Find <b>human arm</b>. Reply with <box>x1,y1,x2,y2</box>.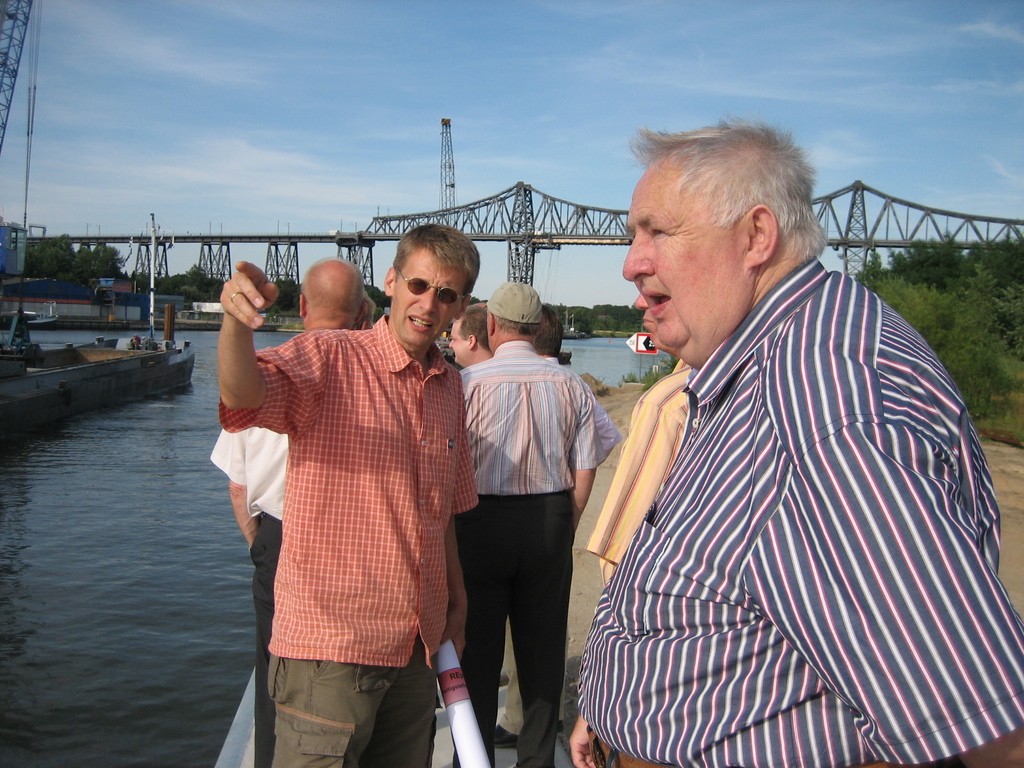
<box>554,388,602,544</box>.
